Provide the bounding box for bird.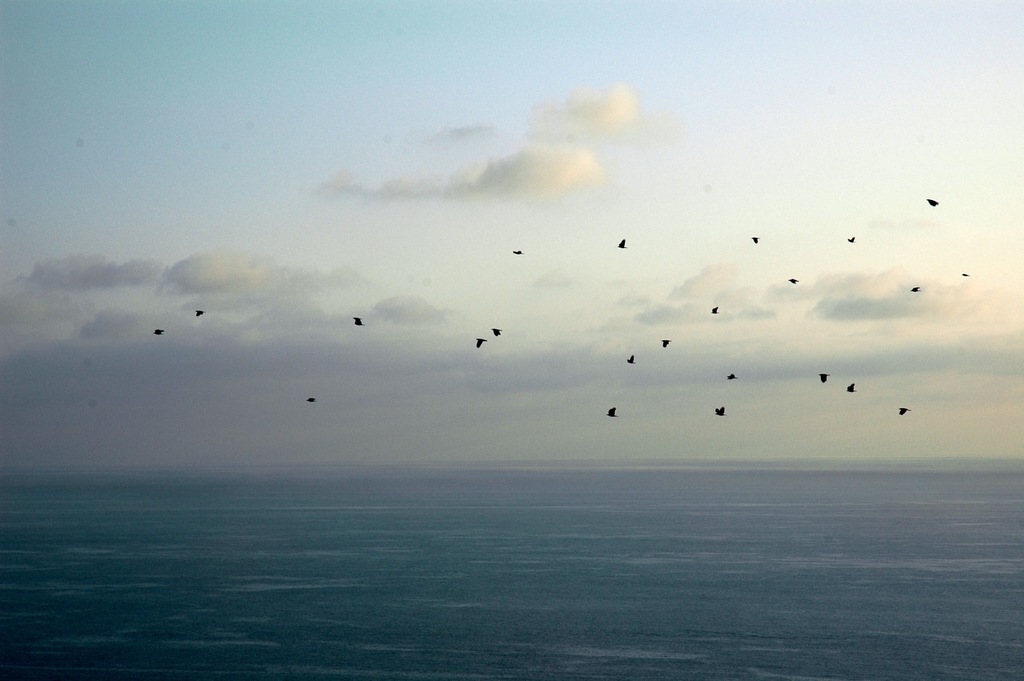
(491,327,502,340).
